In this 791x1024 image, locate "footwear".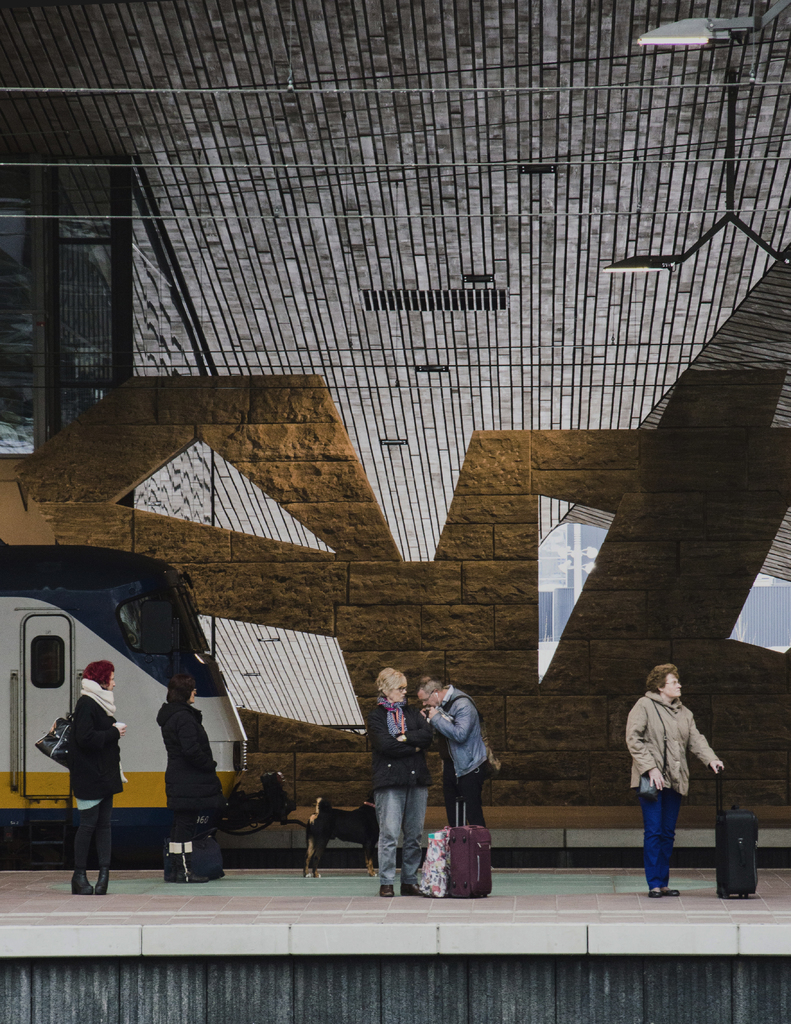
Bounding box: BBox(403, 881, 424, 900).
